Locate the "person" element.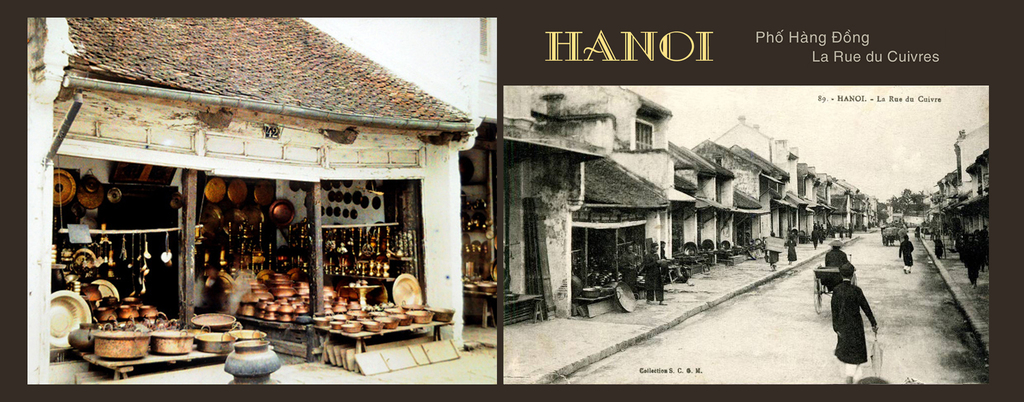
Element bbox: x1=760, y1=233, x2=780, y2=272.
